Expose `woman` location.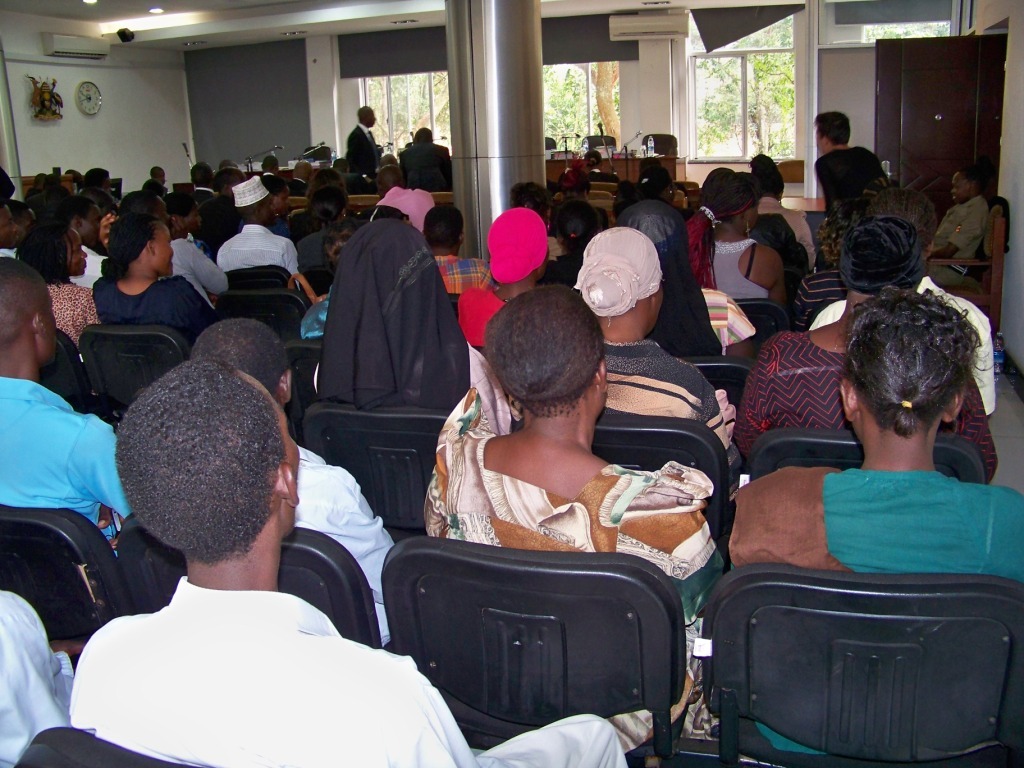
Exposed at detection(455, 206, 547, 347).
